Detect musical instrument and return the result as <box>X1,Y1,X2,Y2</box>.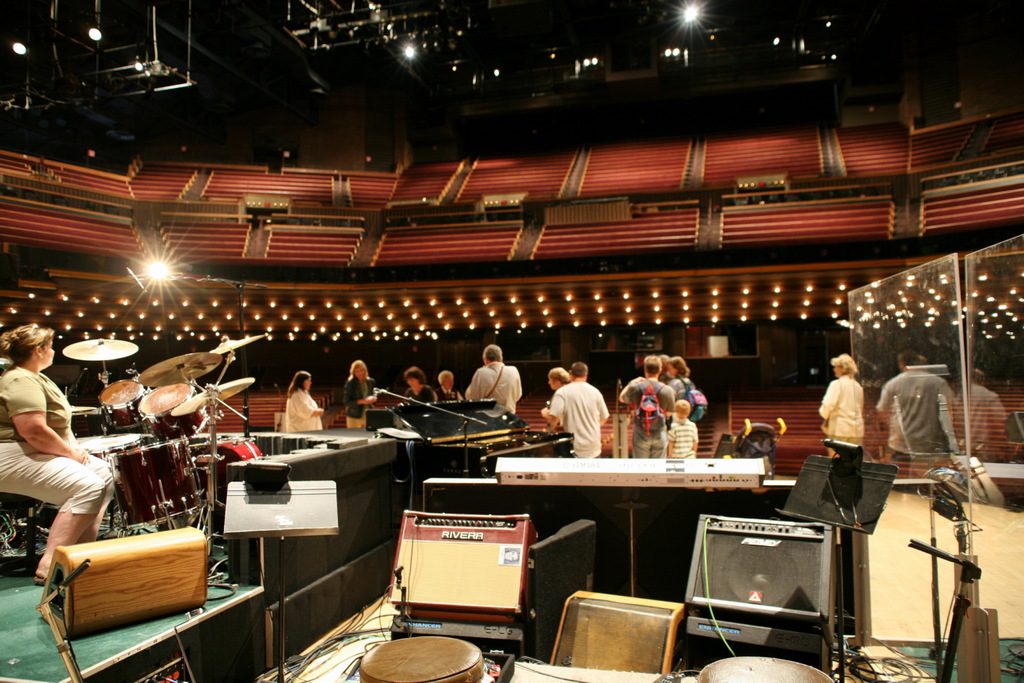
<box>362,385,570,476</box>.
